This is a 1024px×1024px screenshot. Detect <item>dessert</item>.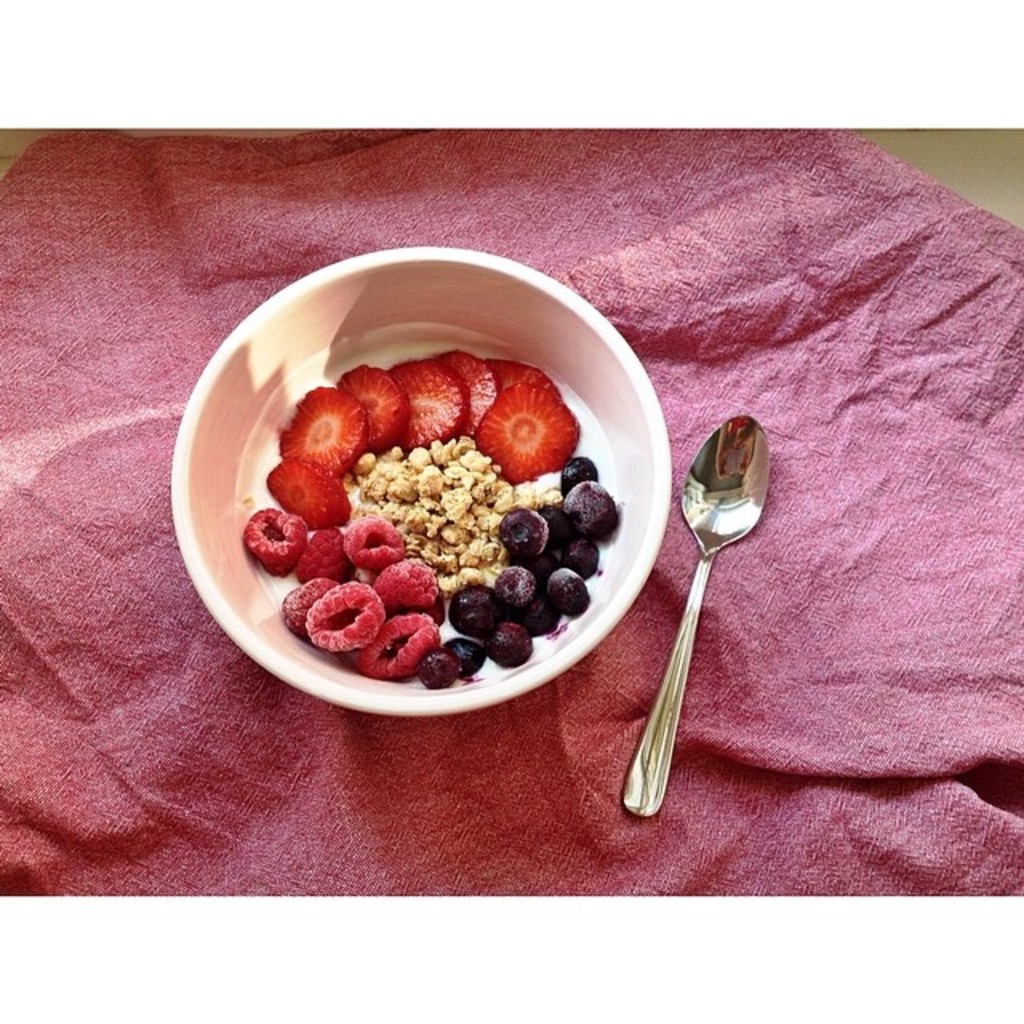
438:355:494:448.
